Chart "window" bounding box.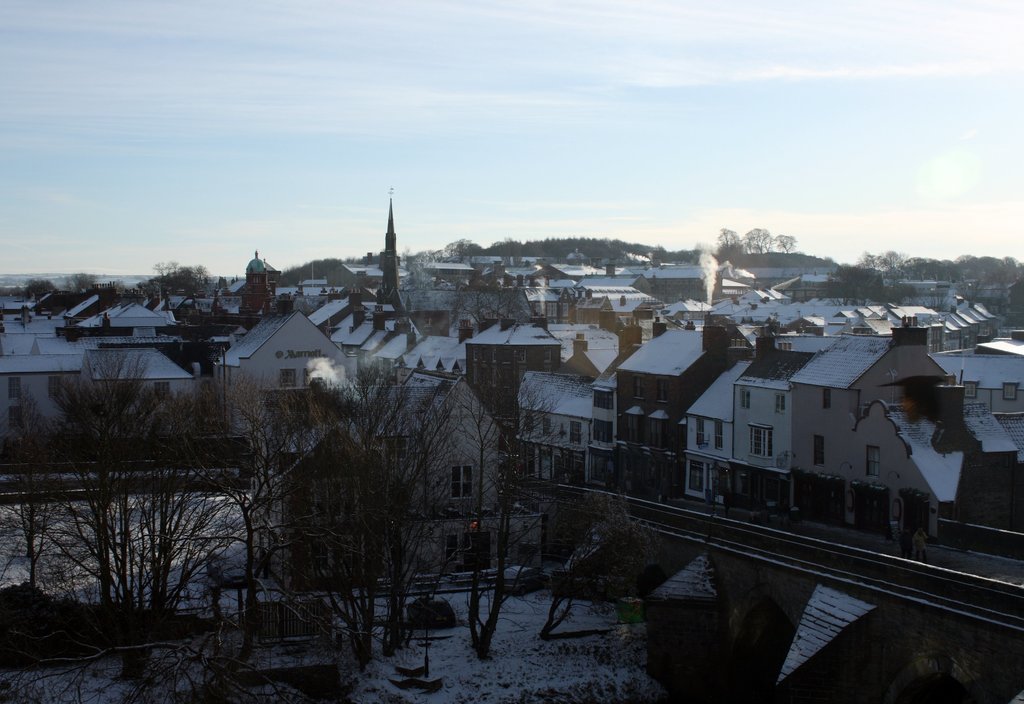
Charted: 502,372,512,386.
